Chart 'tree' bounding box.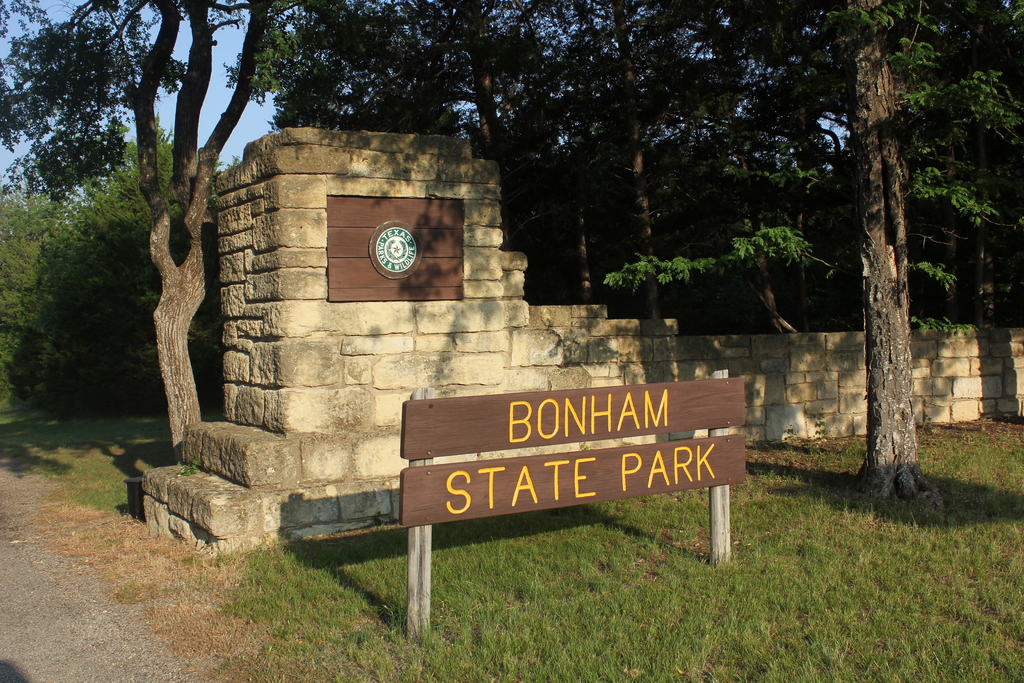
Charted: 0:120:230:420.
